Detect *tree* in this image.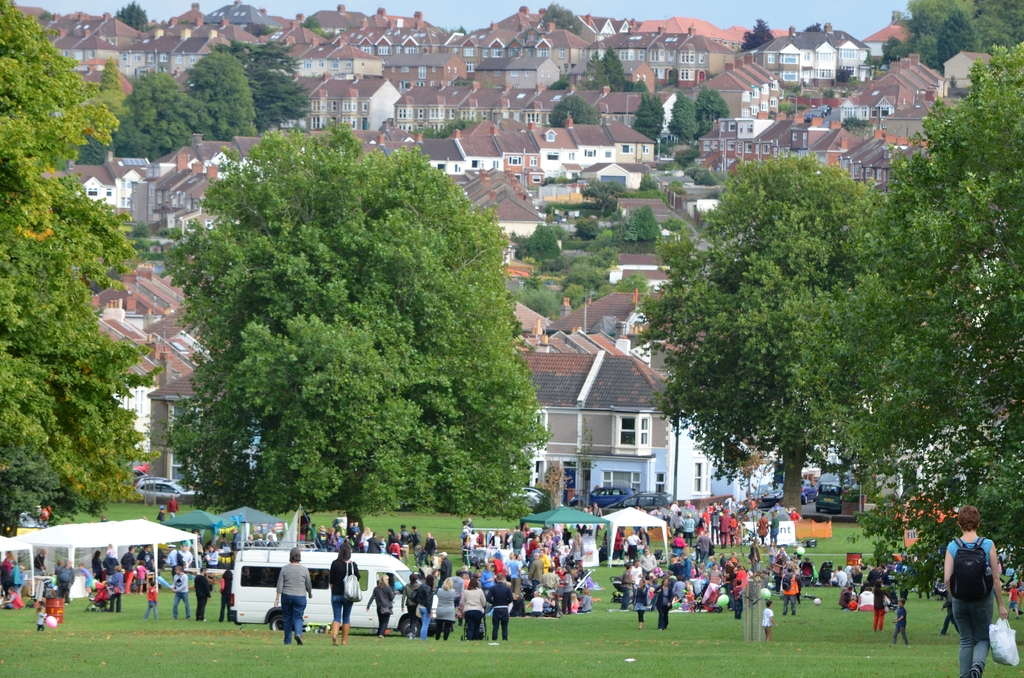
Detection: rect(740, 21, 775, 50).
